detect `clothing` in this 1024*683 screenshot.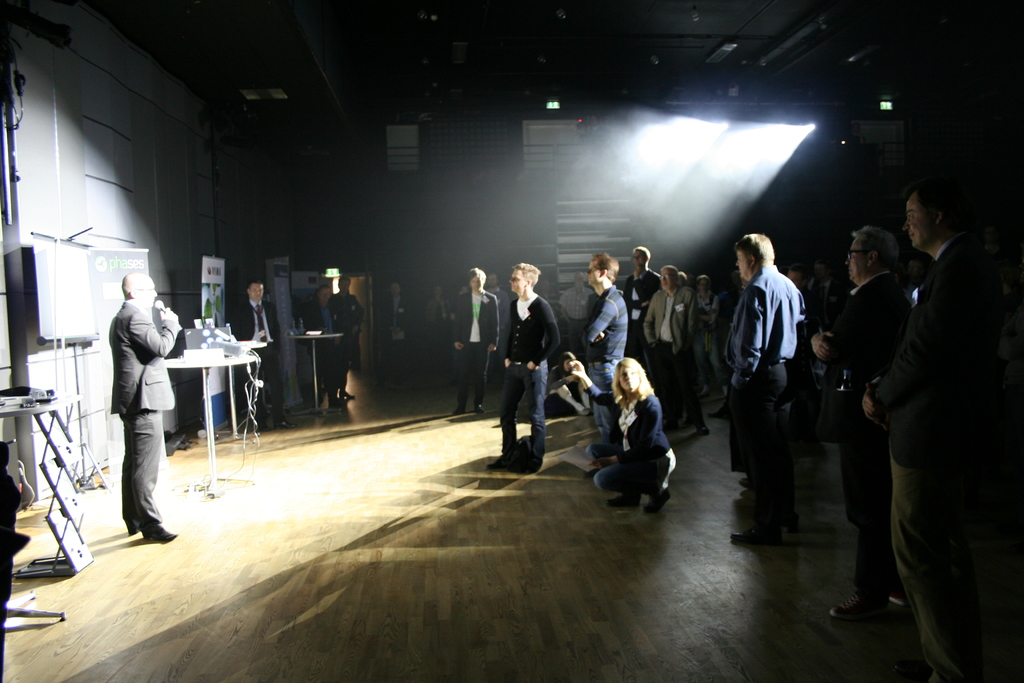
Detection: x1=216 y1=298 x2=293 y2=395.
